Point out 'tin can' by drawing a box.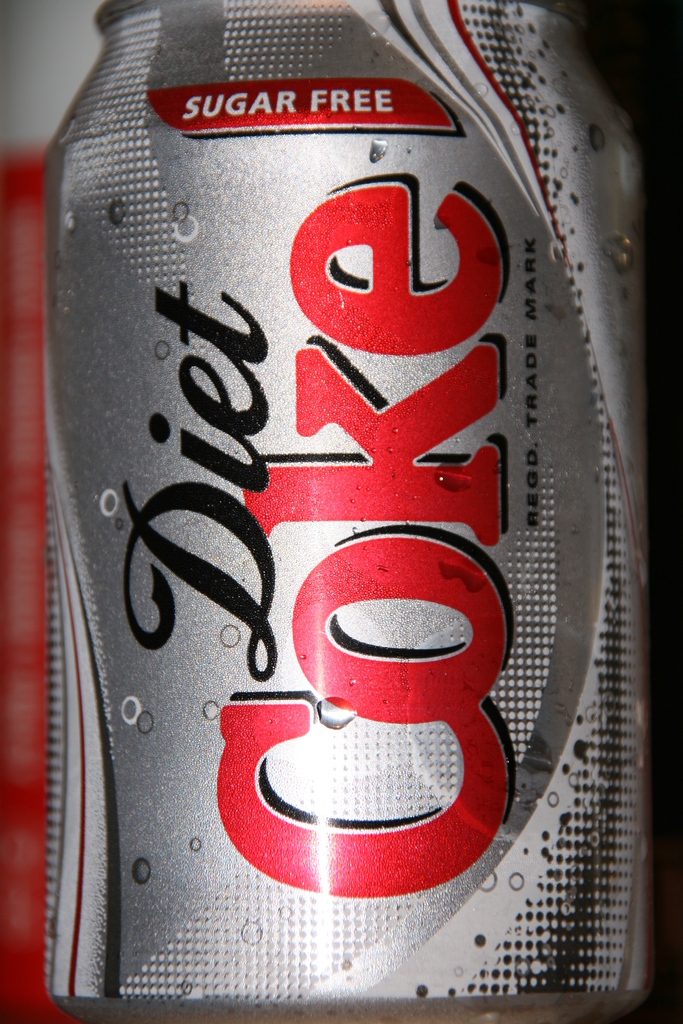
crop(45, 0, 645, 1023).
